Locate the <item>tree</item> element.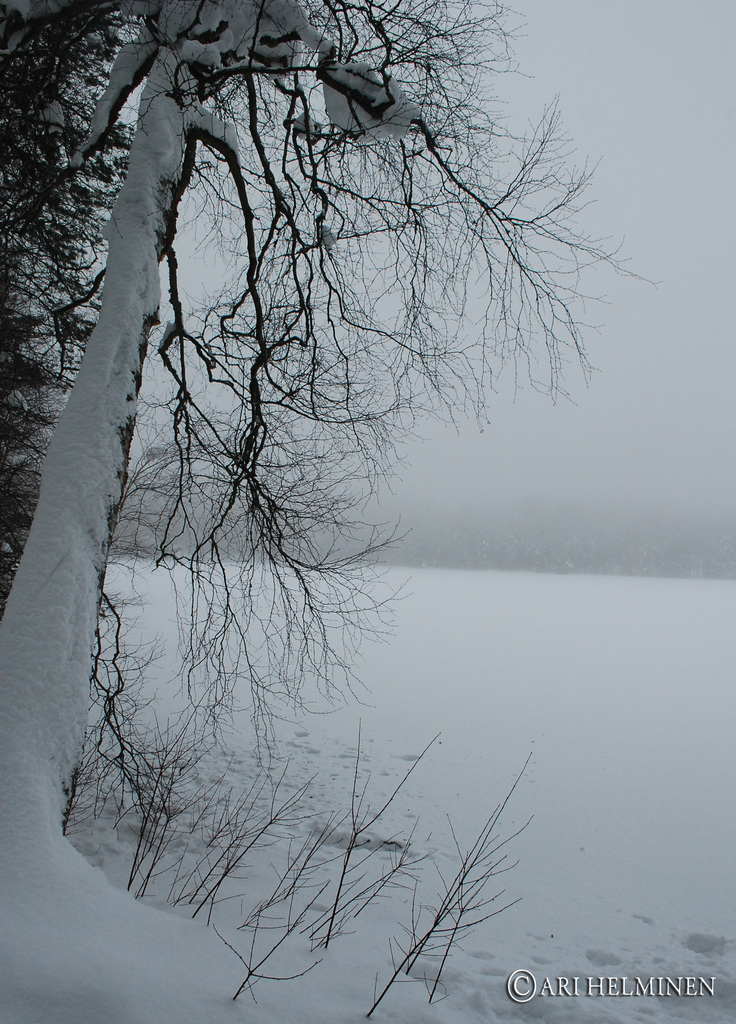
Element bbox: box=[4, 0, 616, 896].
